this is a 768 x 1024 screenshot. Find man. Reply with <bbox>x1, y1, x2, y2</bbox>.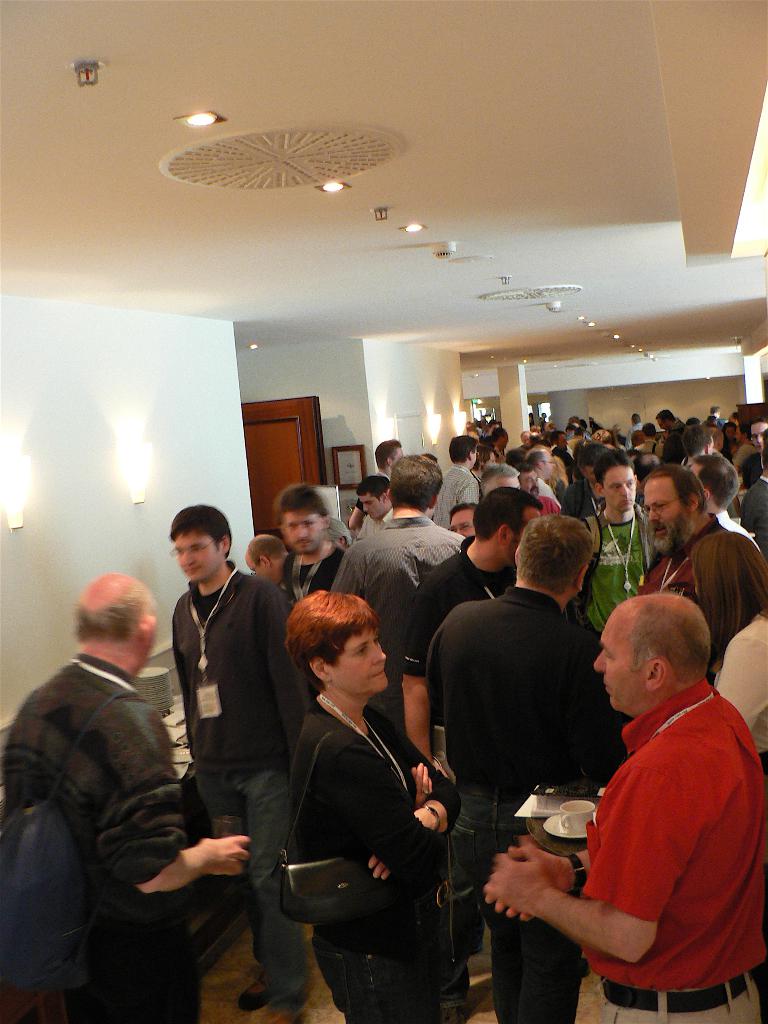
<bbox>486, 595, 767, 1023</bbox>.
